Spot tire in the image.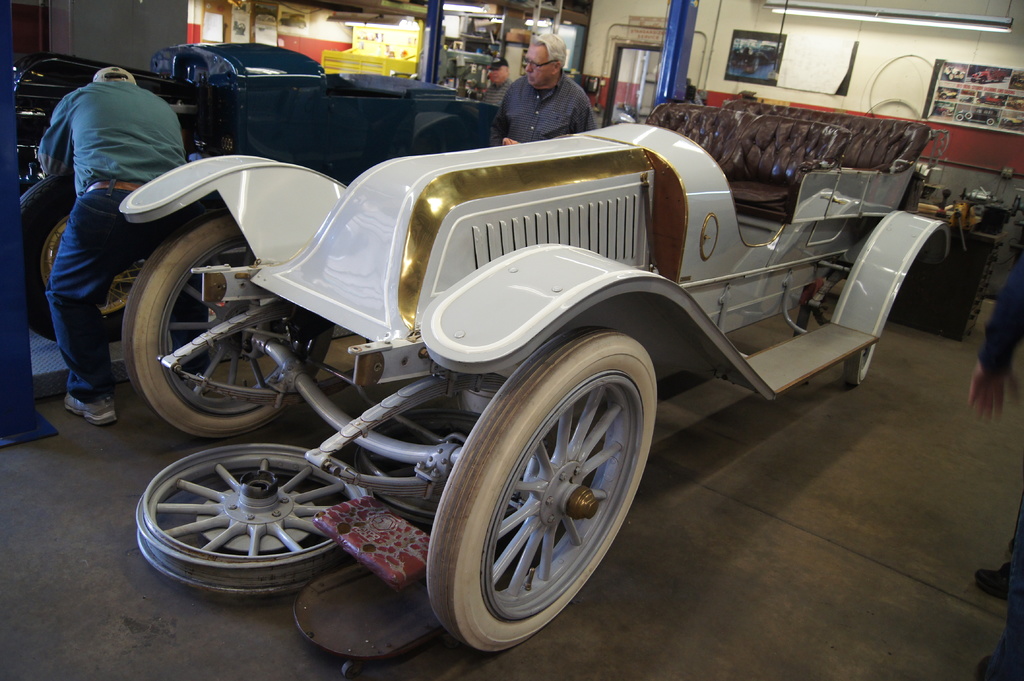
tire found at l=426, t=330, r=664, b=636.
